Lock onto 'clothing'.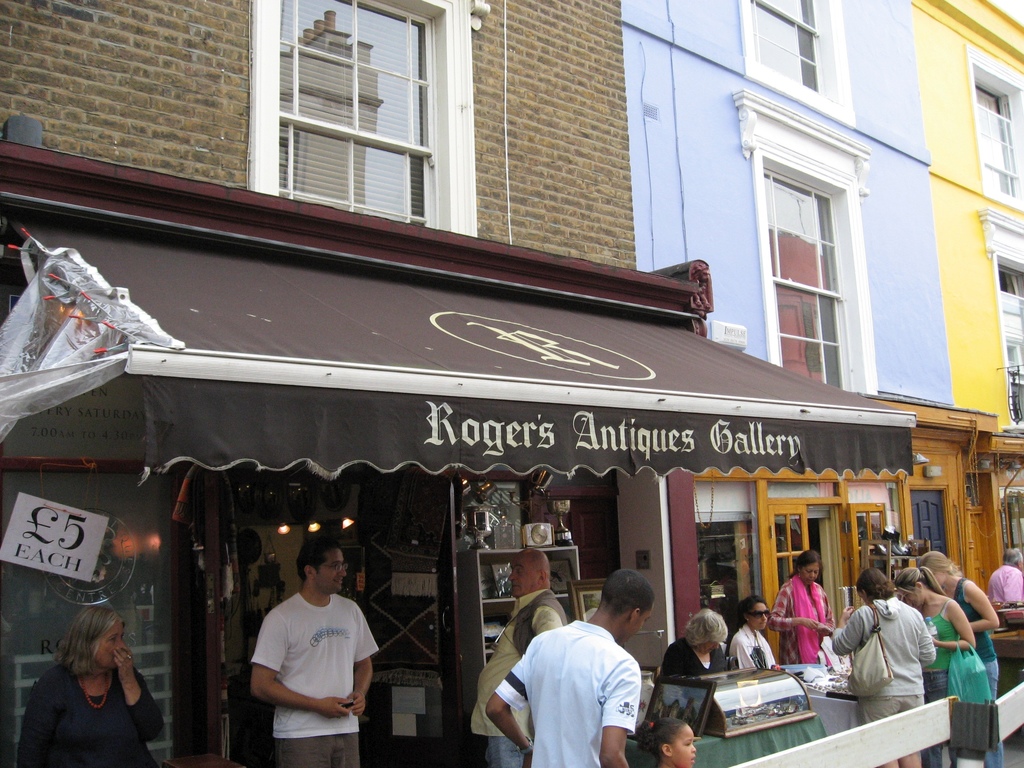
Locked: box(17, 657, 169, 767).
